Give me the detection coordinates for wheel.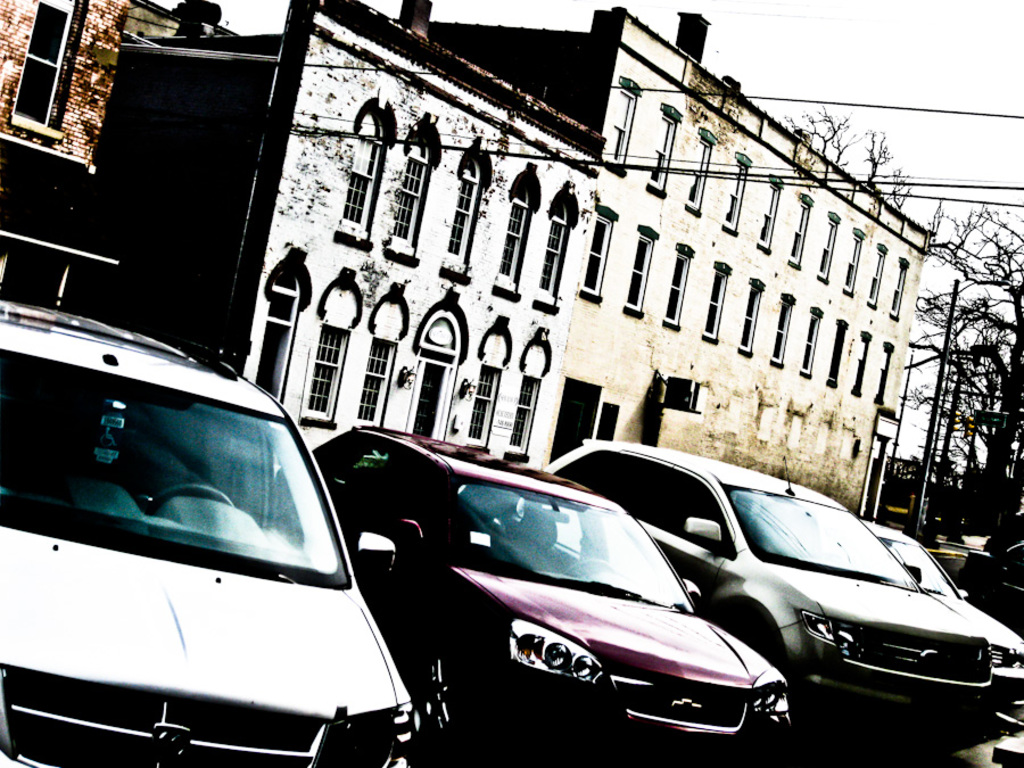
box=[567, 553, 616, 577].
